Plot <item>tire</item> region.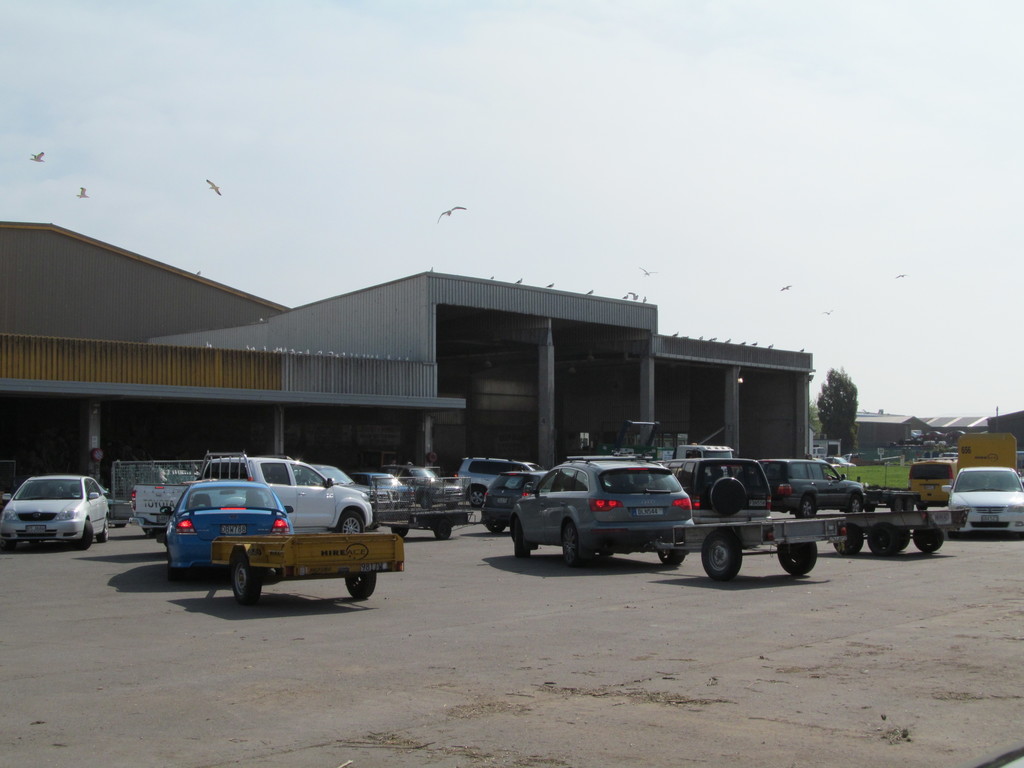
Plotted at <region>797, 491, 816, 521</region>.
